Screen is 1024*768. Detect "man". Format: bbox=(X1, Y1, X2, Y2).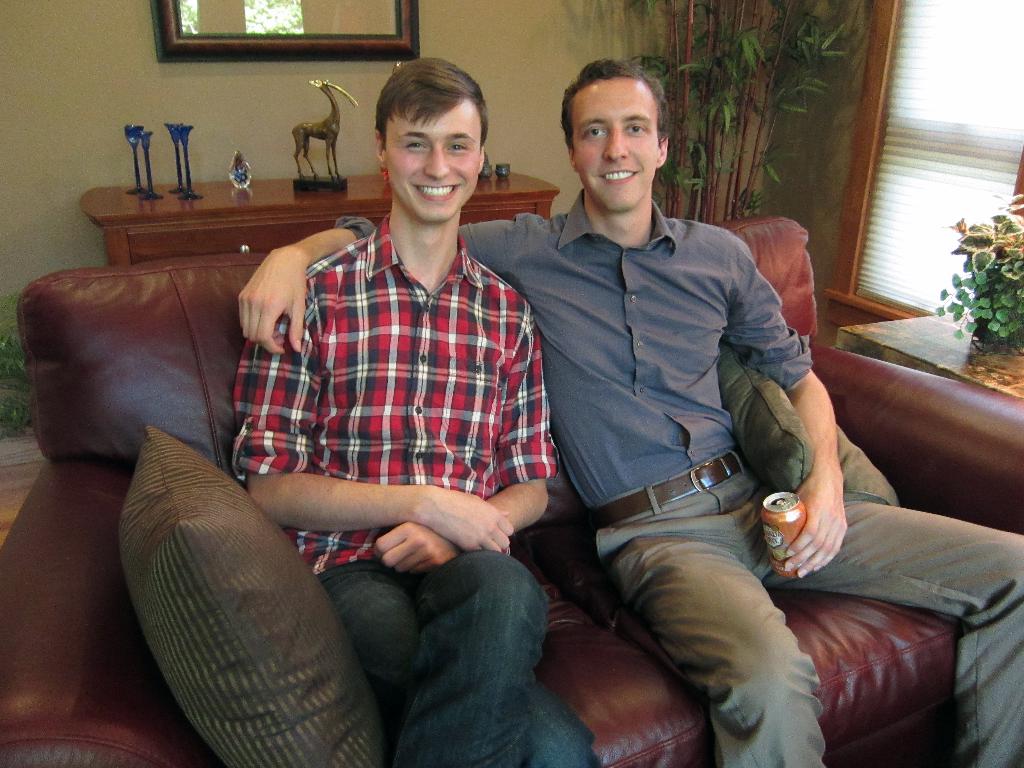
bbox=(232, 52, 1023, 767).
